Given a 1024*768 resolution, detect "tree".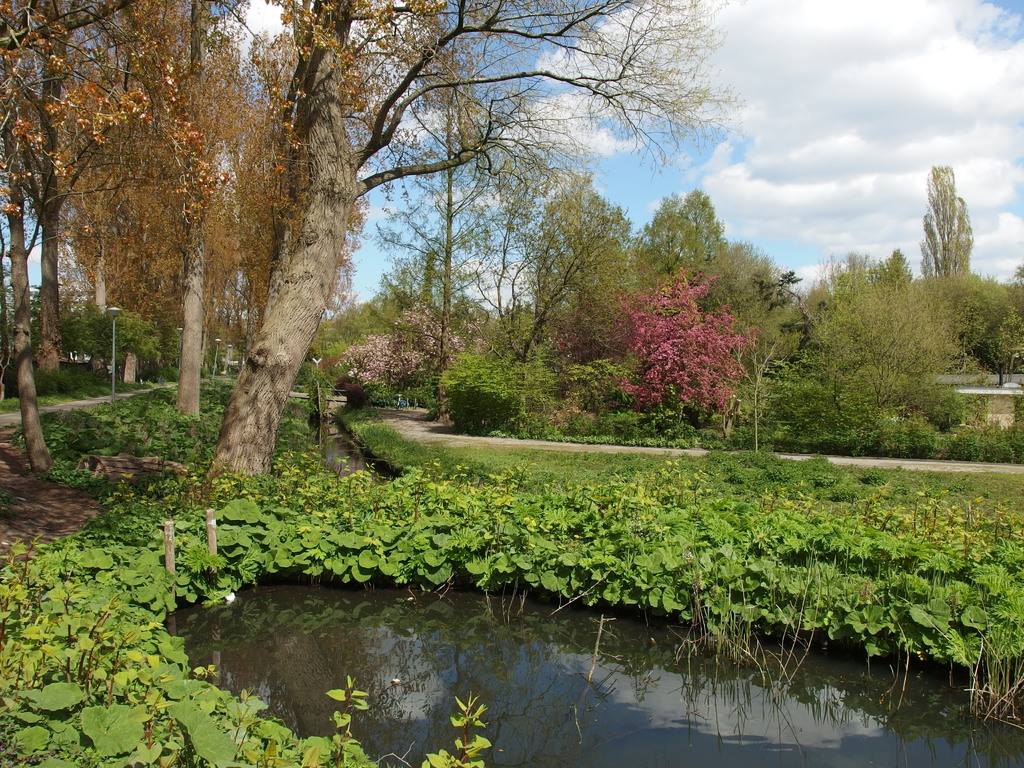
(x1=916, y1=161, x2=972, y2=278).
